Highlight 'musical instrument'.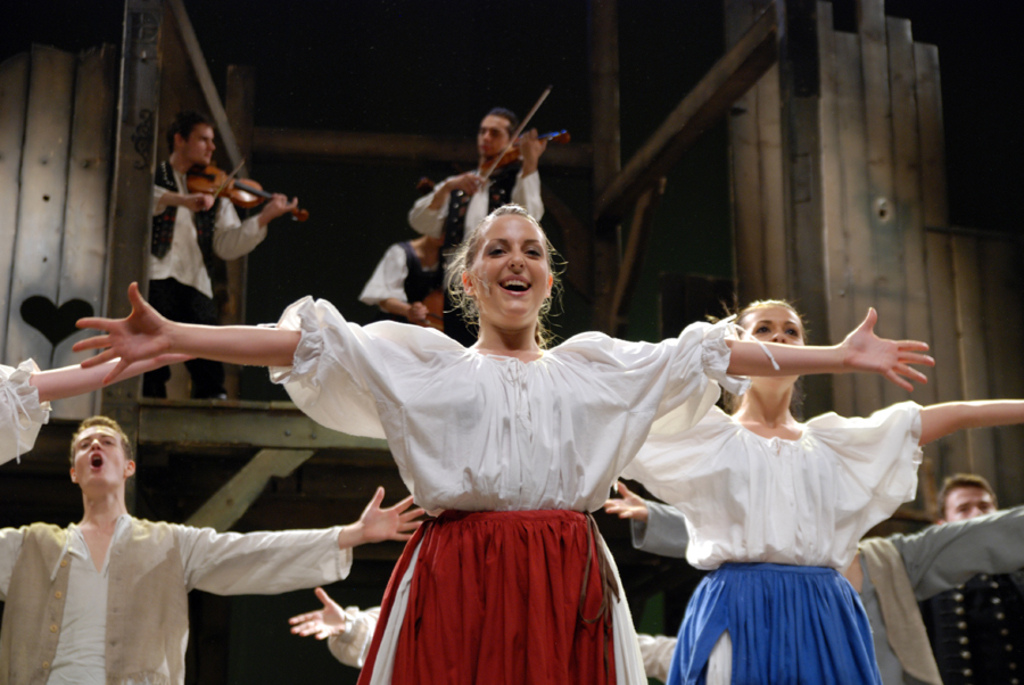
Highlighted region: (left=454, top=88, right=586, bottom=197).
